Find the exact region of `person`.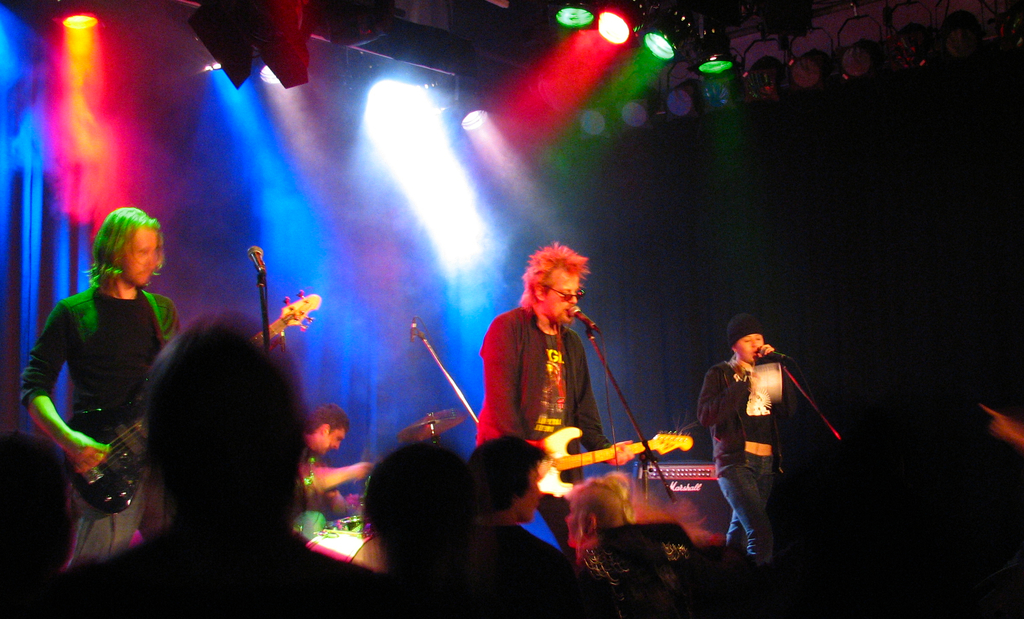
Exact region: (x1=692, y1=313, x2=790, y2=565).
